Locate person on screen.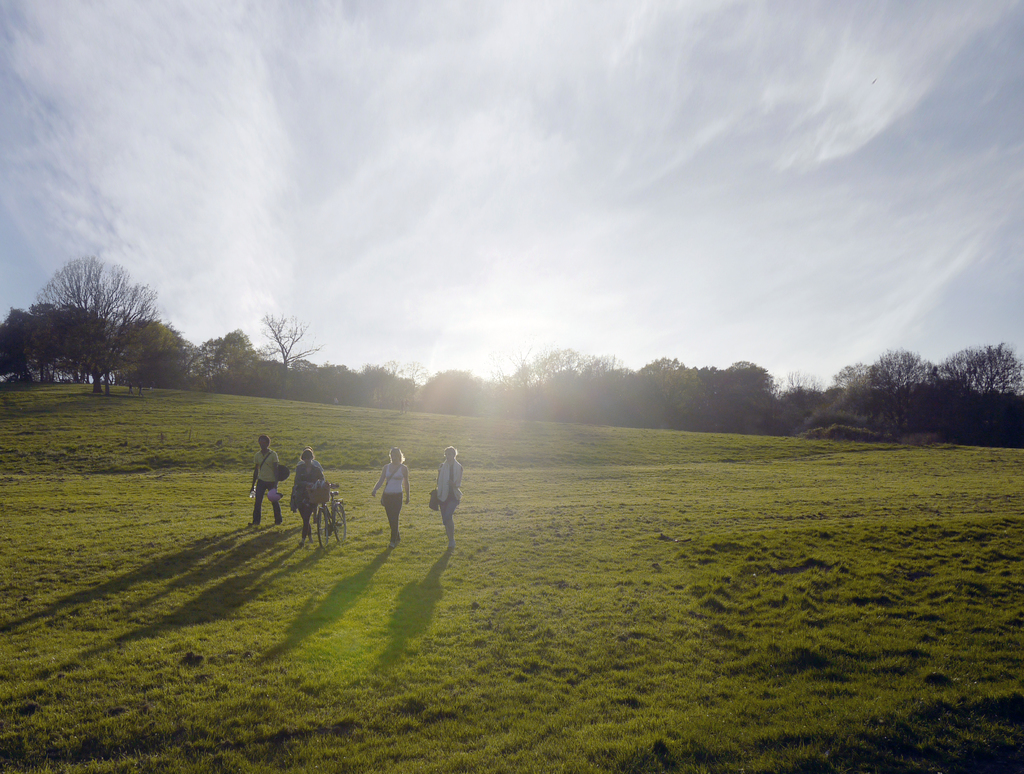
On screen at {"x1": 431, "y1": 442, "x2": 465, "y2": 546}.
